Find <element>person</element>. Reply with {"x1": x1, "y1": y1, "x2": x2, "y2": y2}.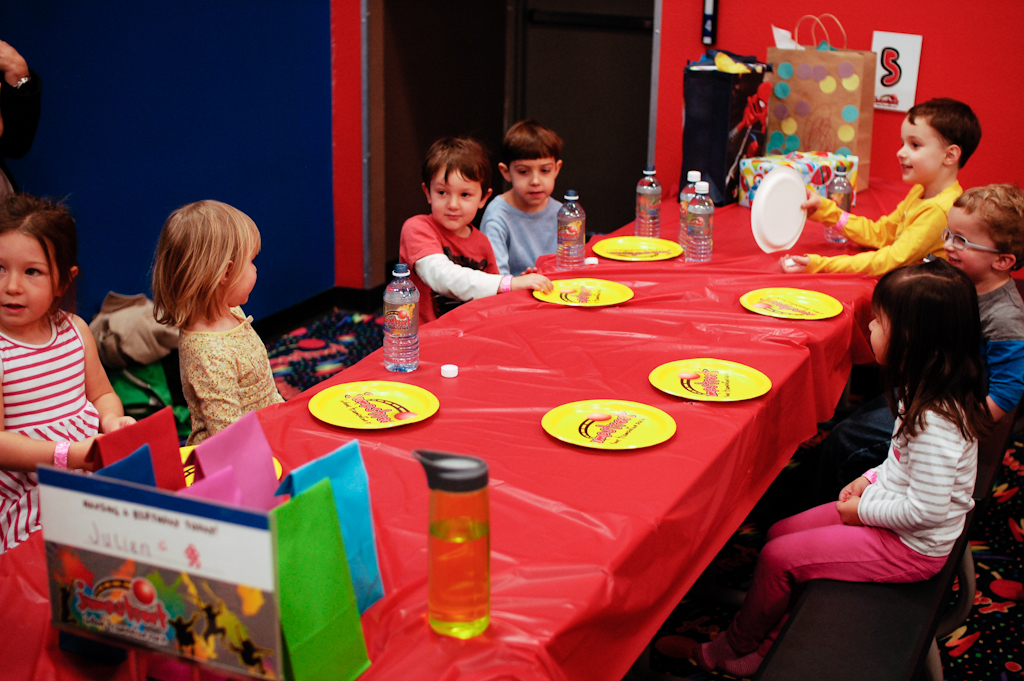
{"x1": 0, "y1": 195, "x2": 142, "y2": 557}.
